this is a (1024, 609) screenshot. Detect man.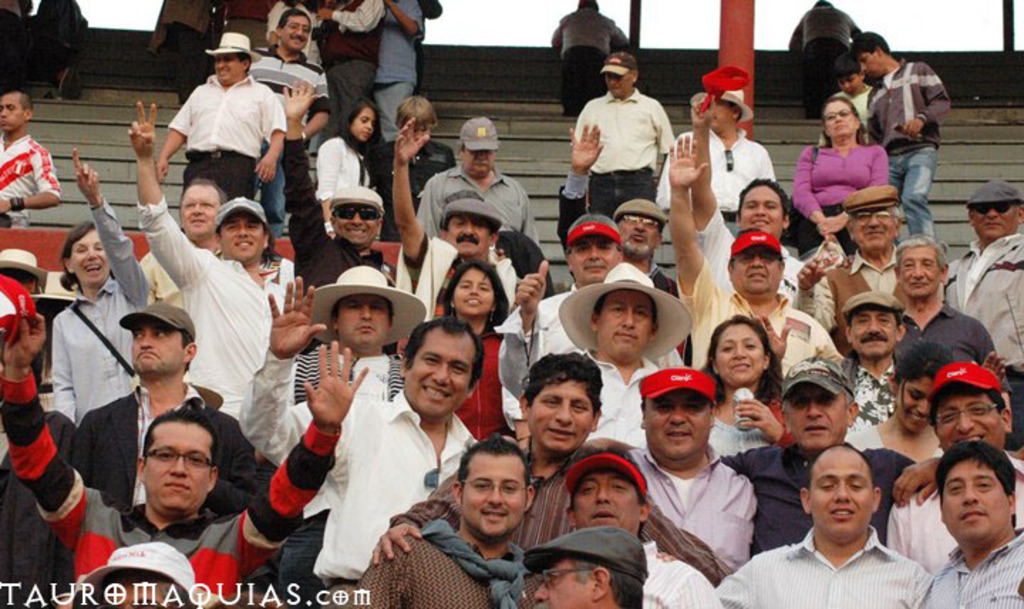
bbox=(356, 437, 538, 608).
